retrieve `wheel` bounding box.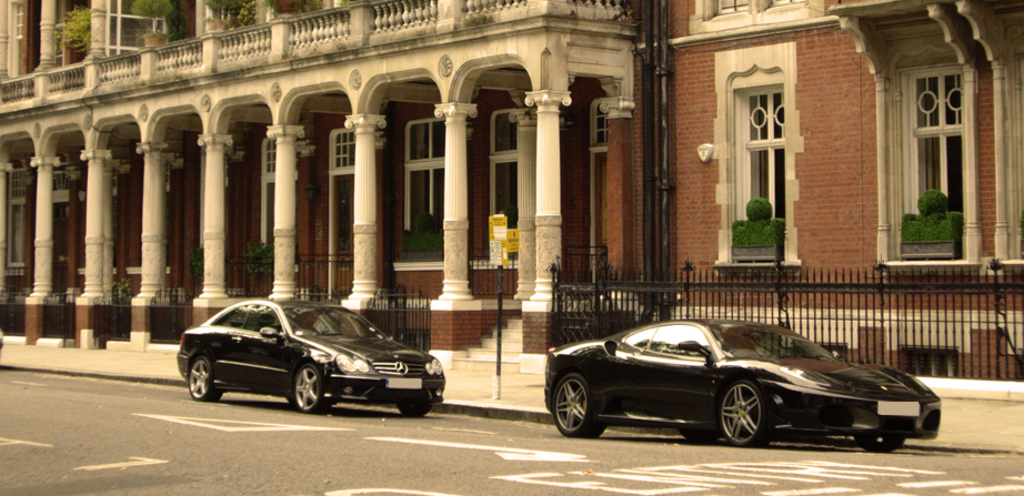
Bounding box: select_region(711, 383, 780, 446).
